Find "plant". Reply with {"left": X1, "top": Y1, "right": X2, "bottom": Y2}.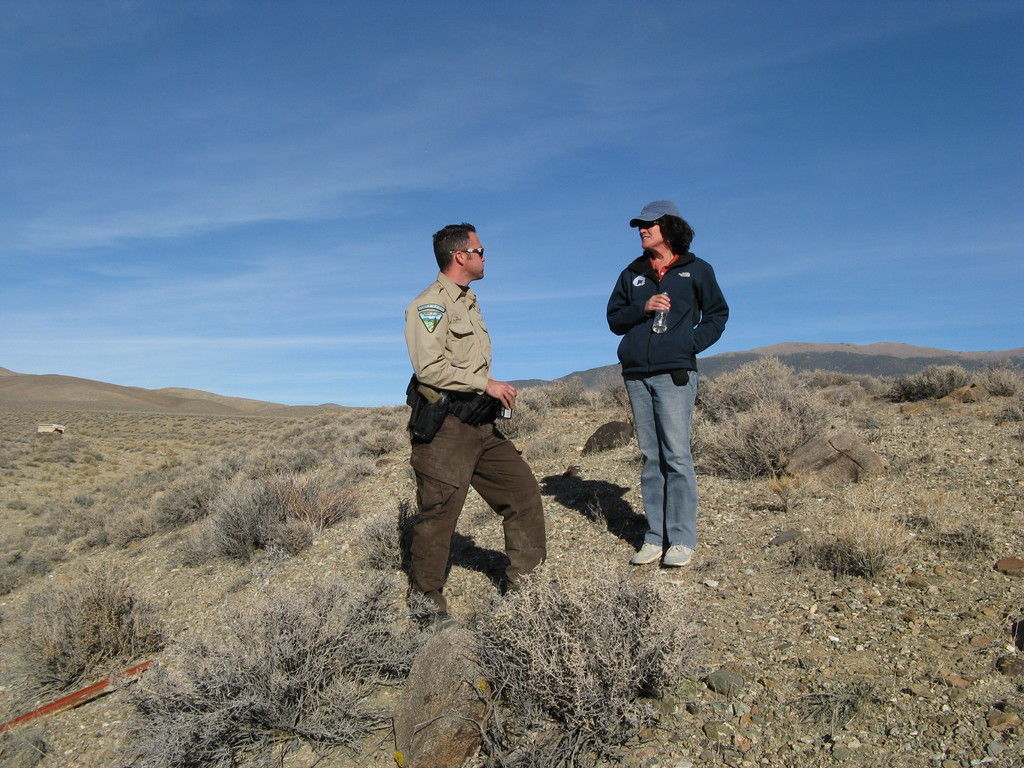
{"left": 927, "top": 481, "right": 1002, "bottom": 554}.
